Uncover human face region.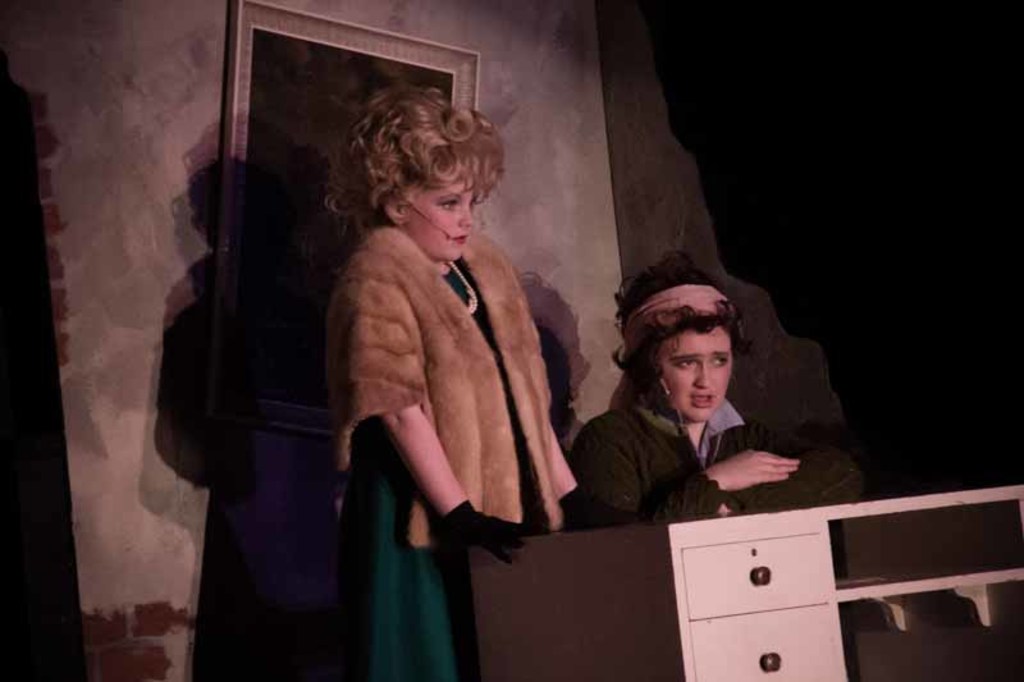
Uncovered: x1=654 y1=326 x2=737 y2=420.
